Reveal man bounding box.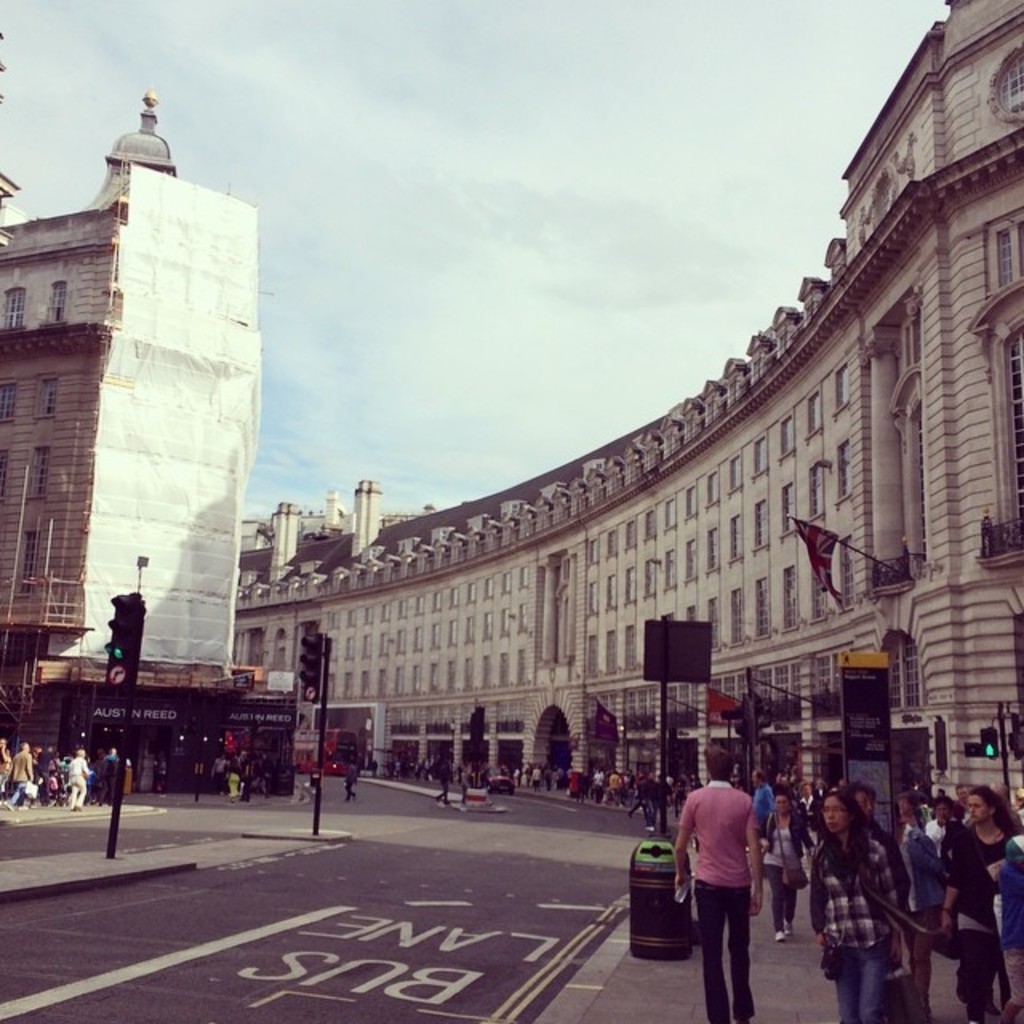
Revealed: <bbox>754, 771, 779, 846</bbox>.
